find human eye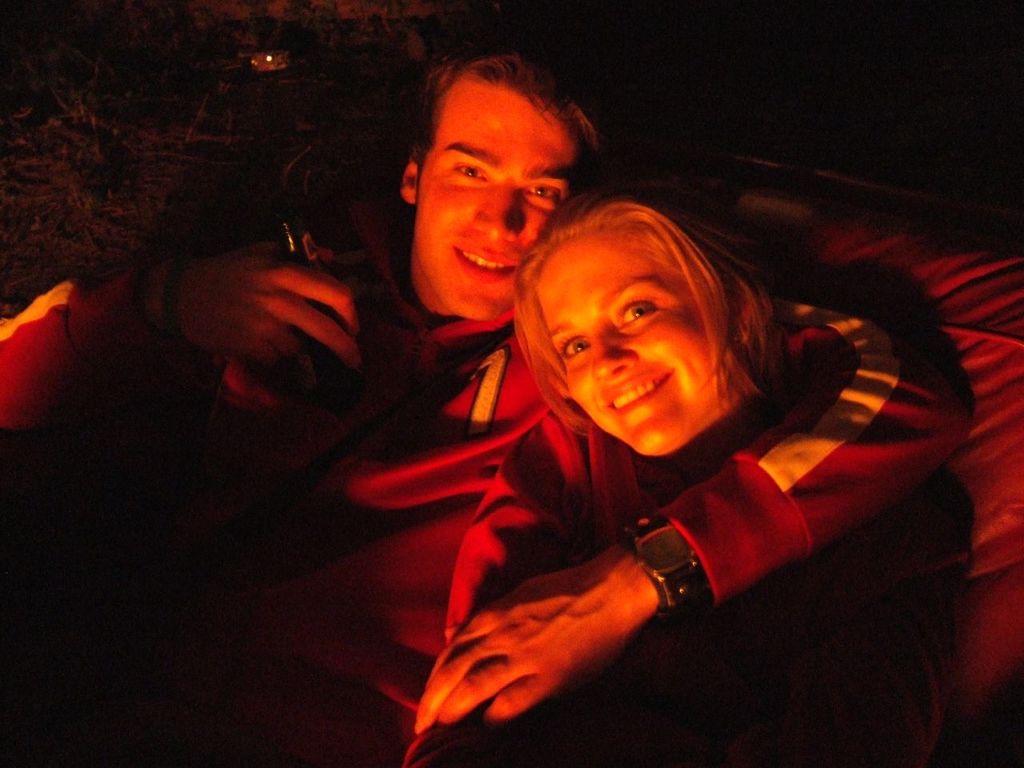
locate(560, 334, 590, 366)
